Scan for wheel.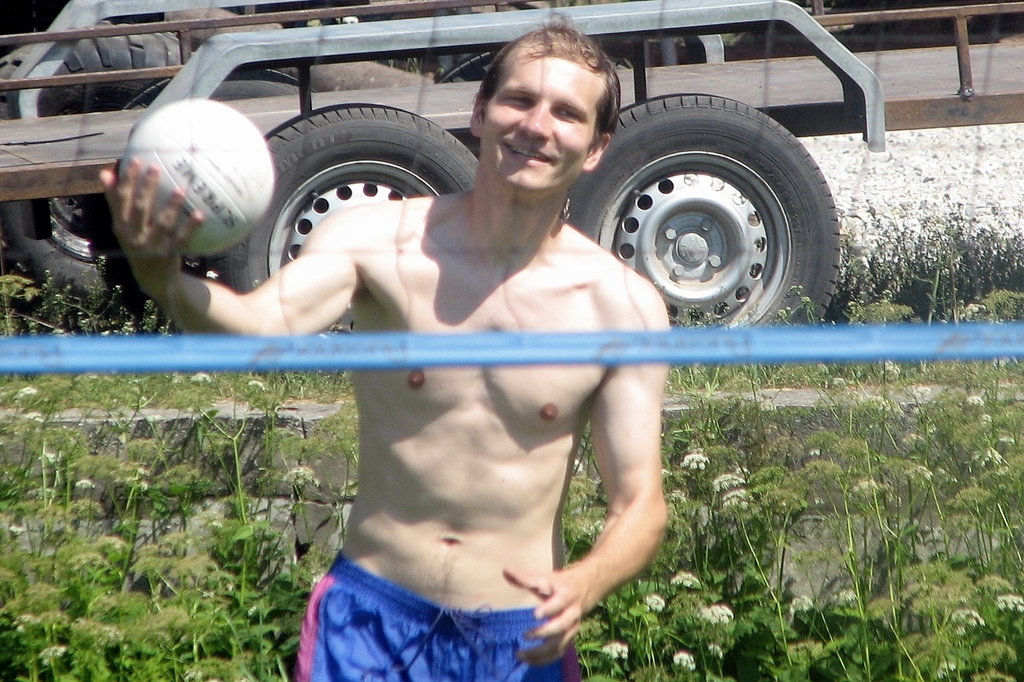
Scan result: <bbox>560, 84, 842, 335</bbox>.
